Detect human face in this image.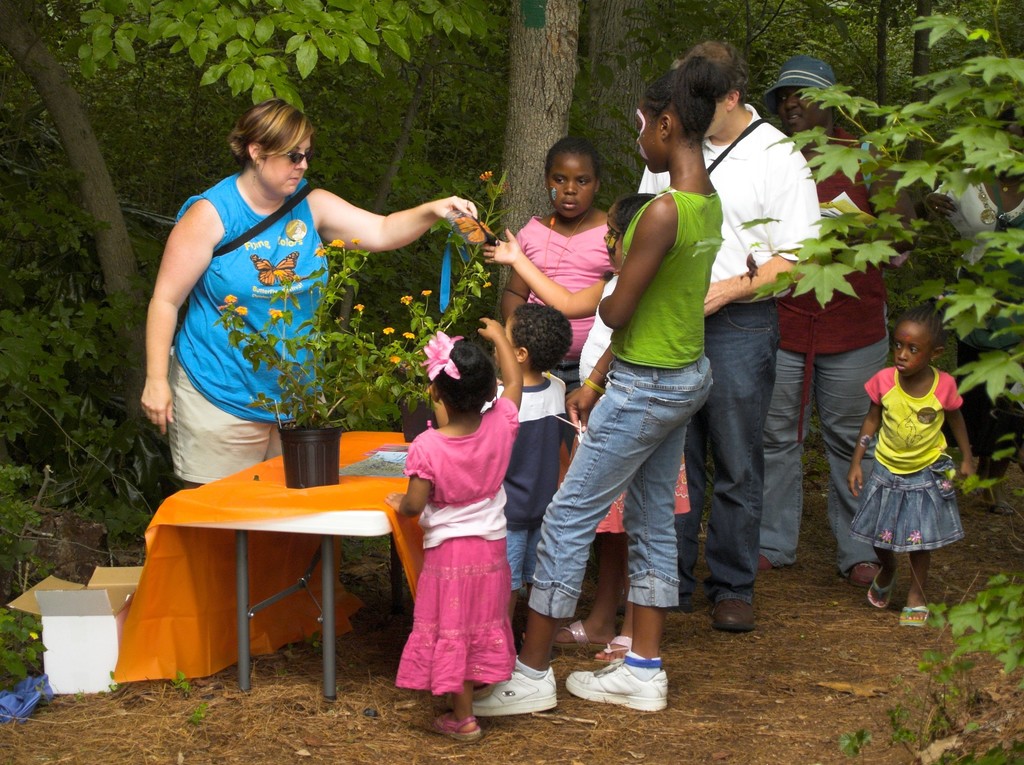
Detection: x1=895, y1=322, x2=929, y2=376.
